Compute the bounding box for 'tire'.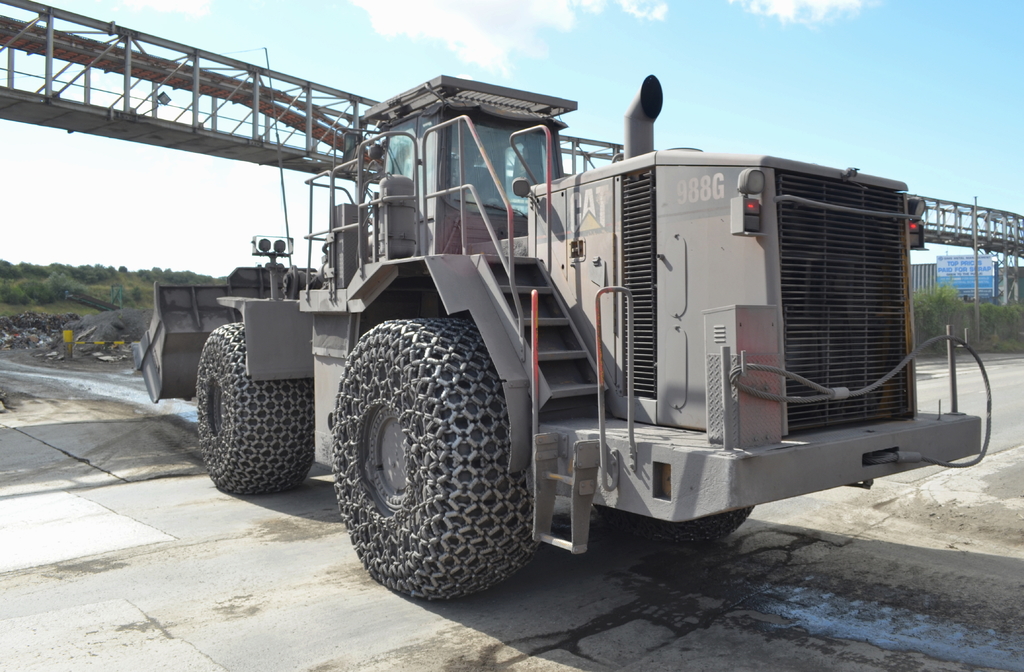
region(339, 311, 547, 598).
